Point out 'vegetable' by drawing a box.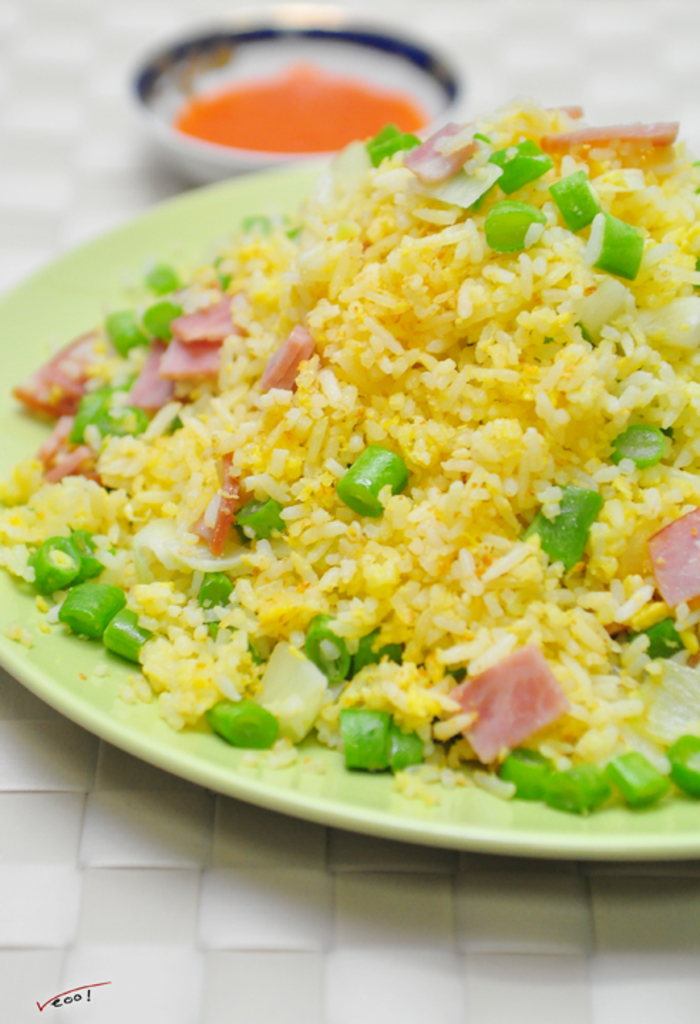
[148, 265, 189, 292].
